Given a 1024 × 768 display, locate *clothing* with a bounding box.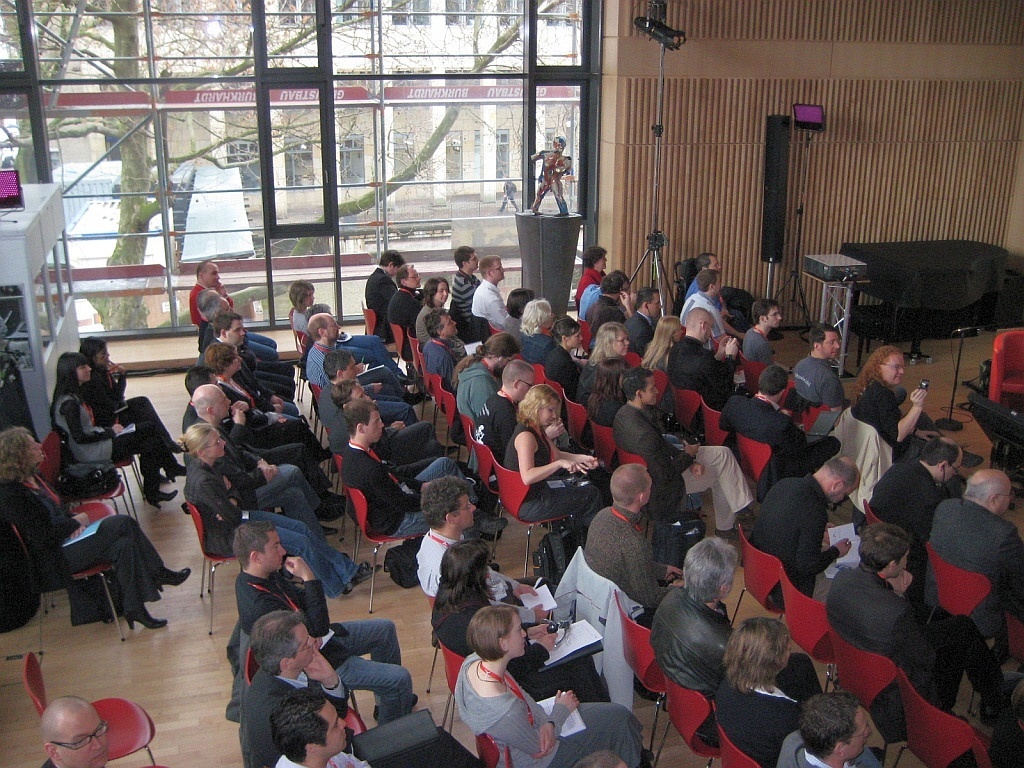
Located: (left=455, top=649, right=649, bottom=767).
